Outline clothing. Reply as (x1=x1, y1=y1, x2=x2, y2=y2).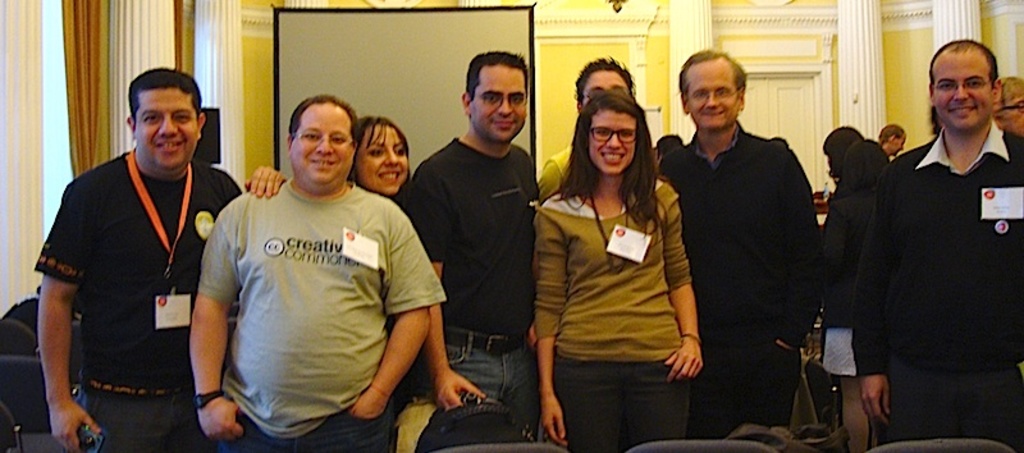
(x1=535, y1=188, x2=703, y2=452).
